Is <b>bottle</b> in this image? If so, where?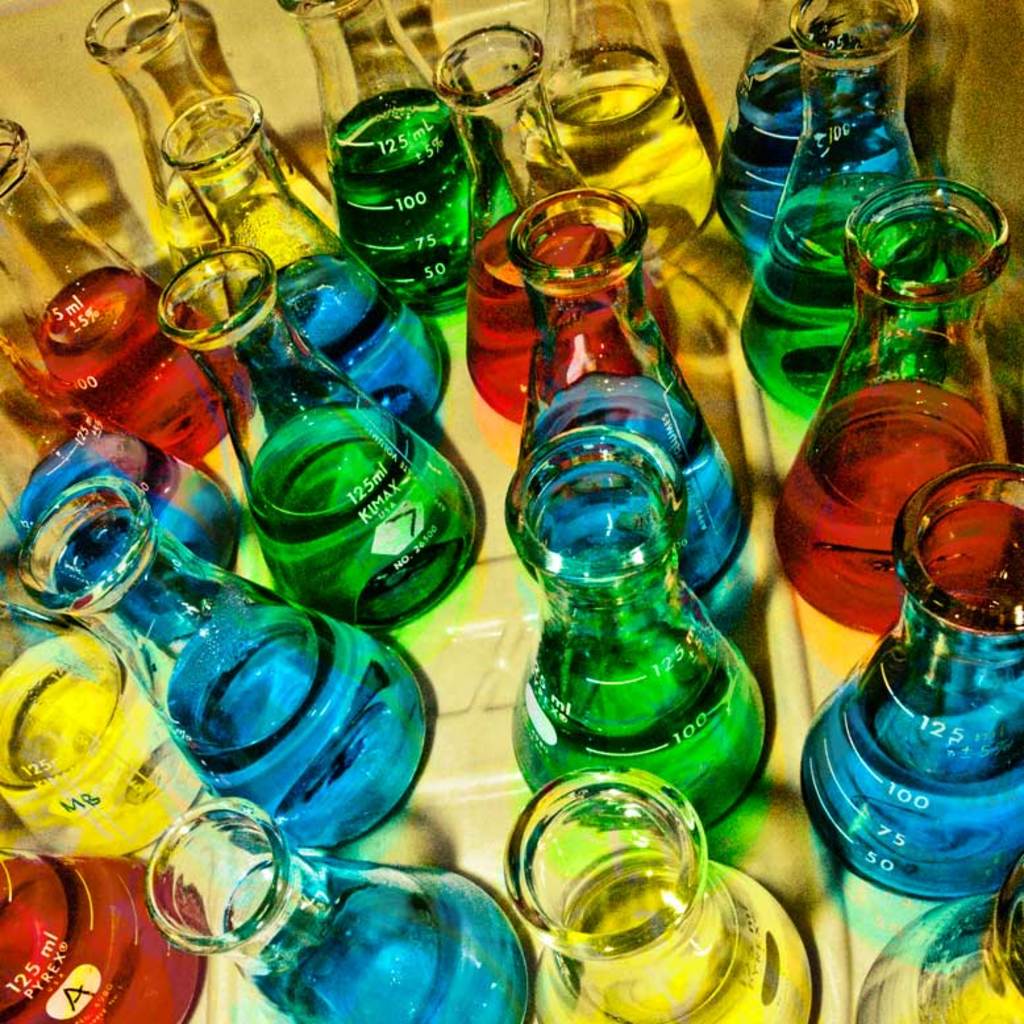
Yes, at bbox(3, 336, 228, 582).
